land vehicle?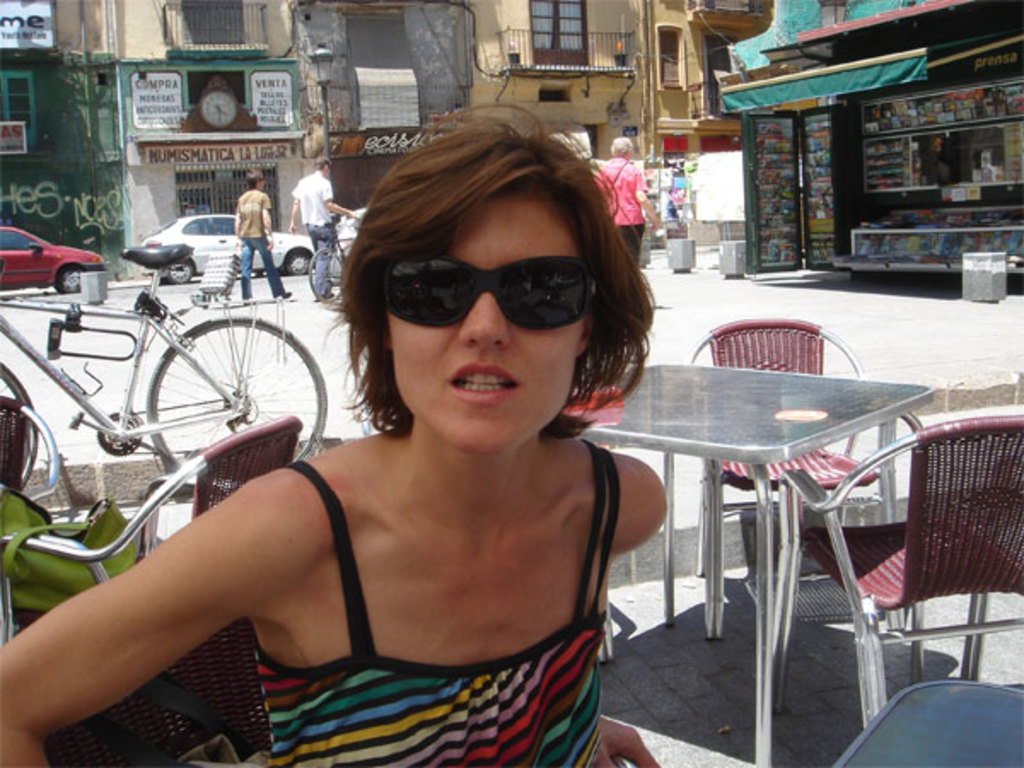
x1=152, y1=217, x2=319, y2=282
